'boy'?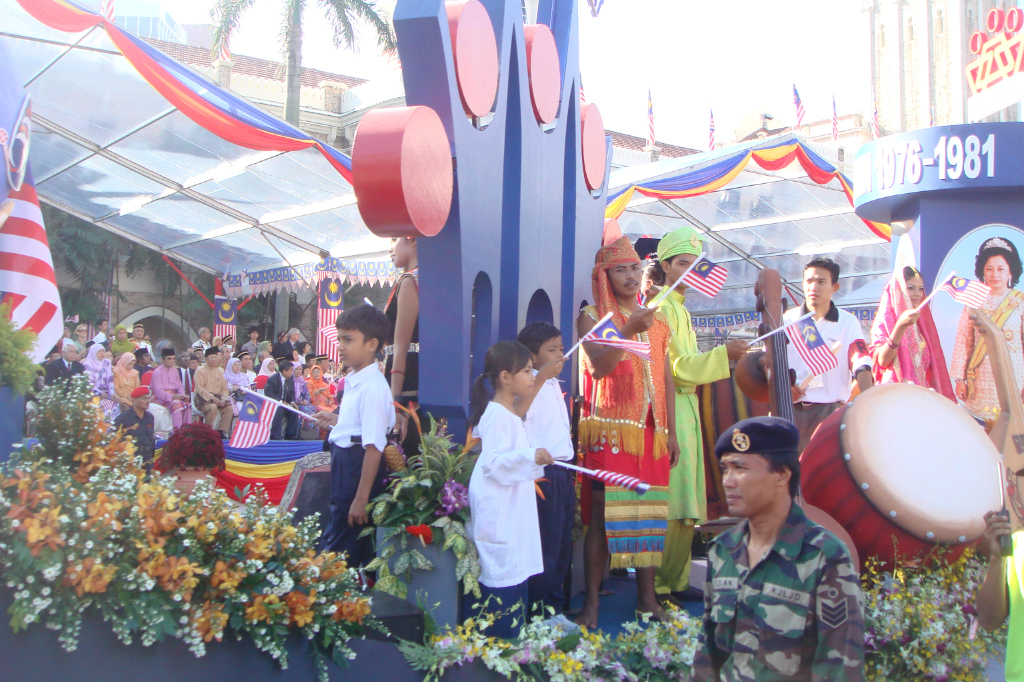
x1=310, y1=308, x2=399, y2=554
